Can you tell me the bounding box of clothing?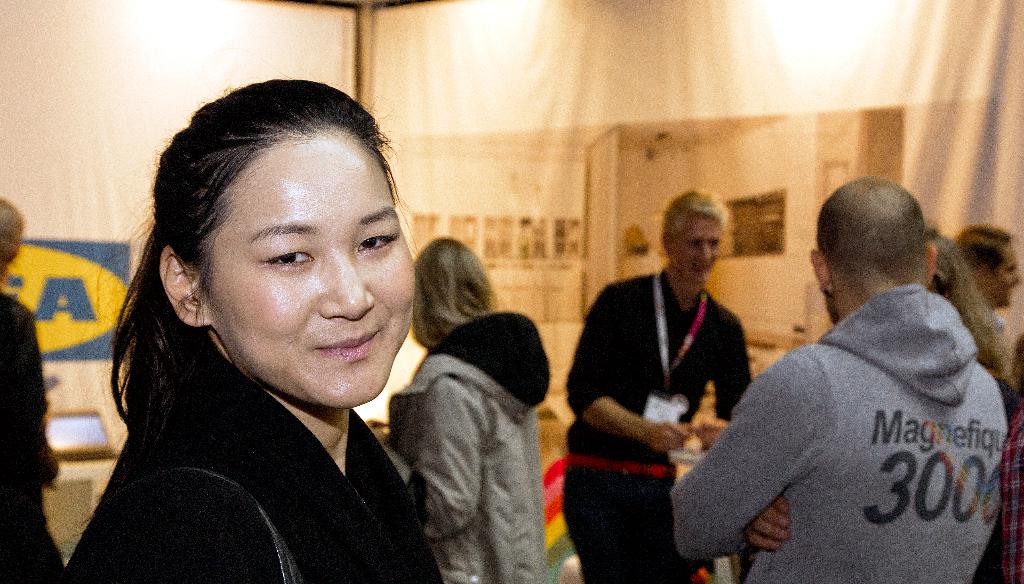
<bbox>376, 306, 552, 583</bbox>.
